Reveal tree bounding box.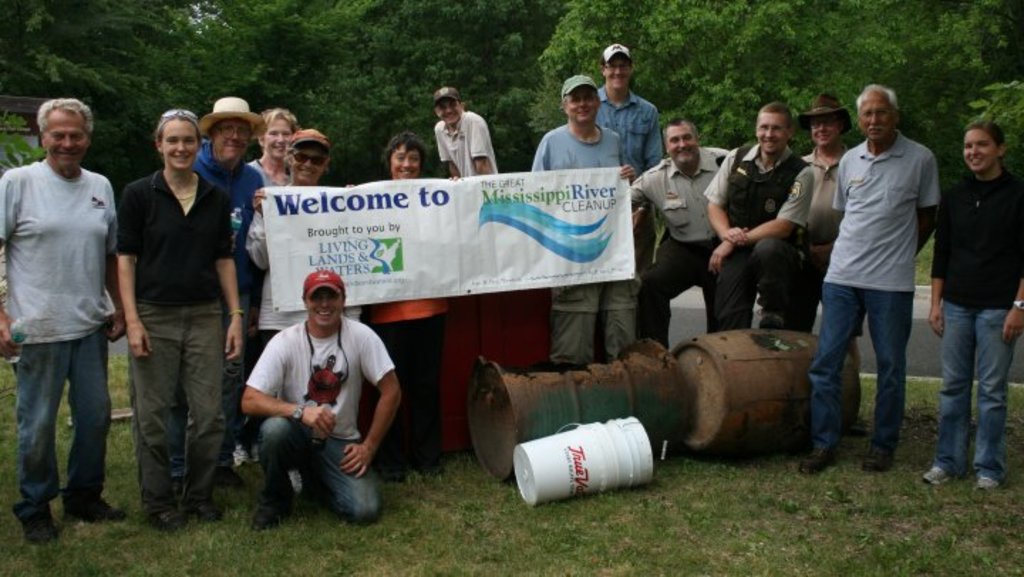
Revealed: [left=185, top=0, right=558, bottom=190].
